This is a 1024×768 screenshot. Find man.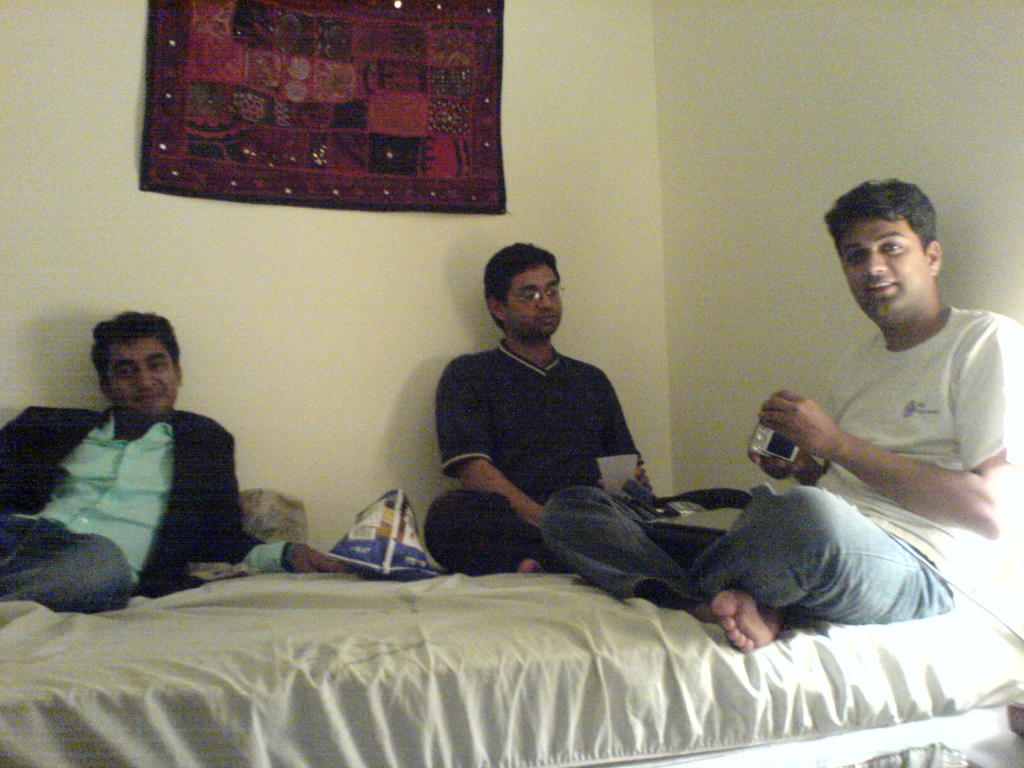
Bounding box: [left=545, top=175, right=1023, bottom=658].
